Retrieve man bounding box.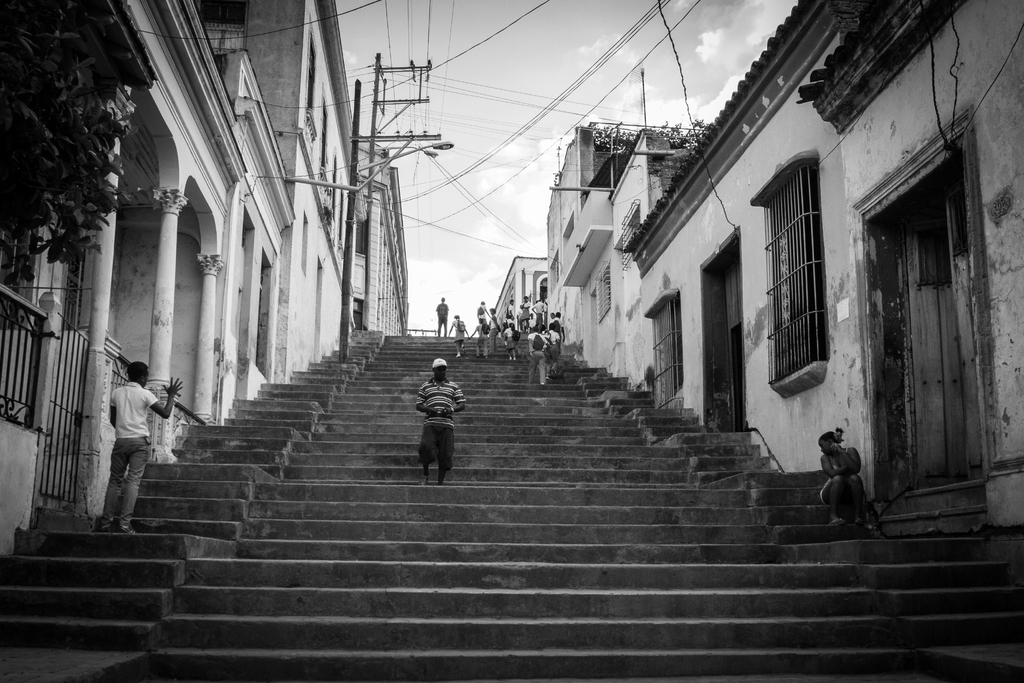
Bounding box: pyautogui.locateOnScreen(449, 316, 461, 344).
